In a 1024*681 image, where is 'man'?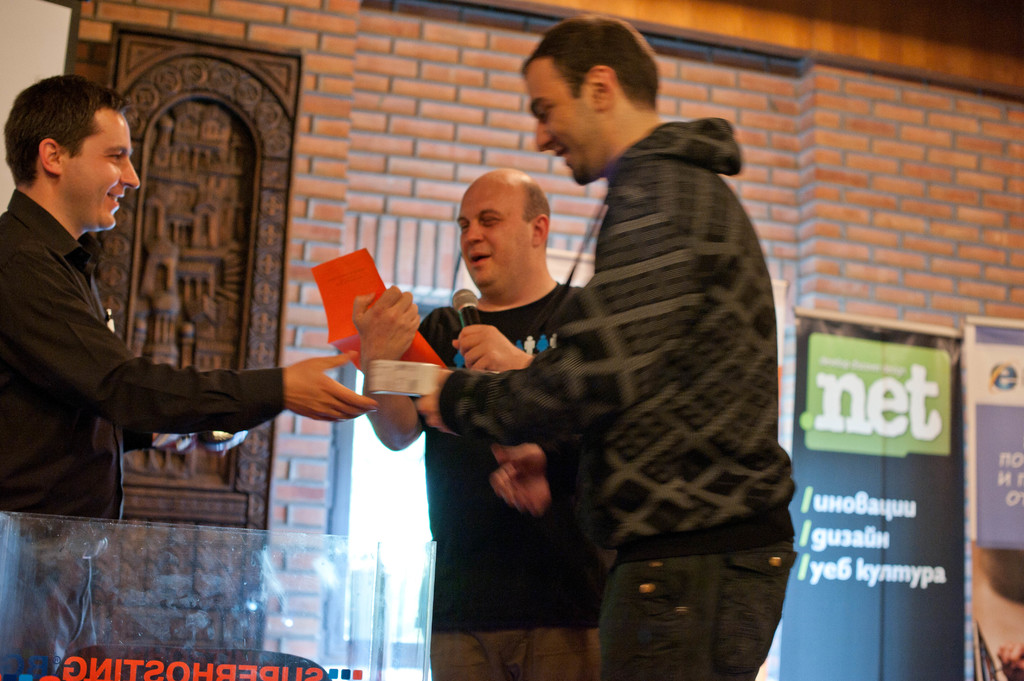
x1=0 y1=71 x2=382 y2=680.
